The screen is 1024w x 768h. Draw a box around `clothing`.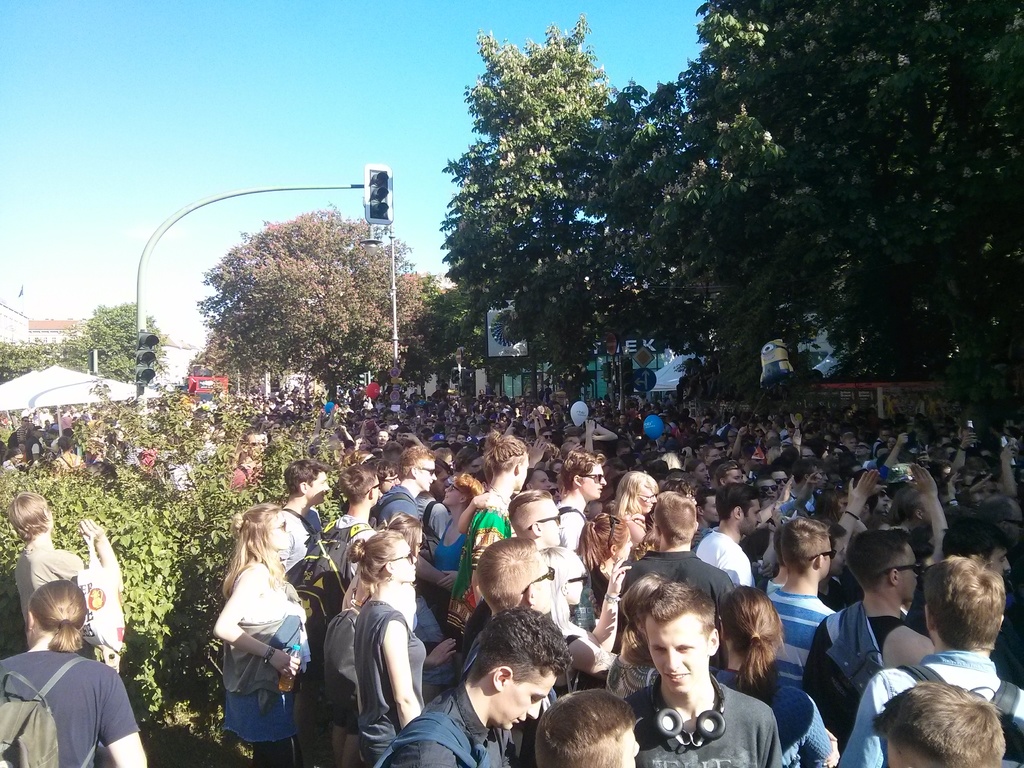
bbox=(273, 507, 323, 572).
